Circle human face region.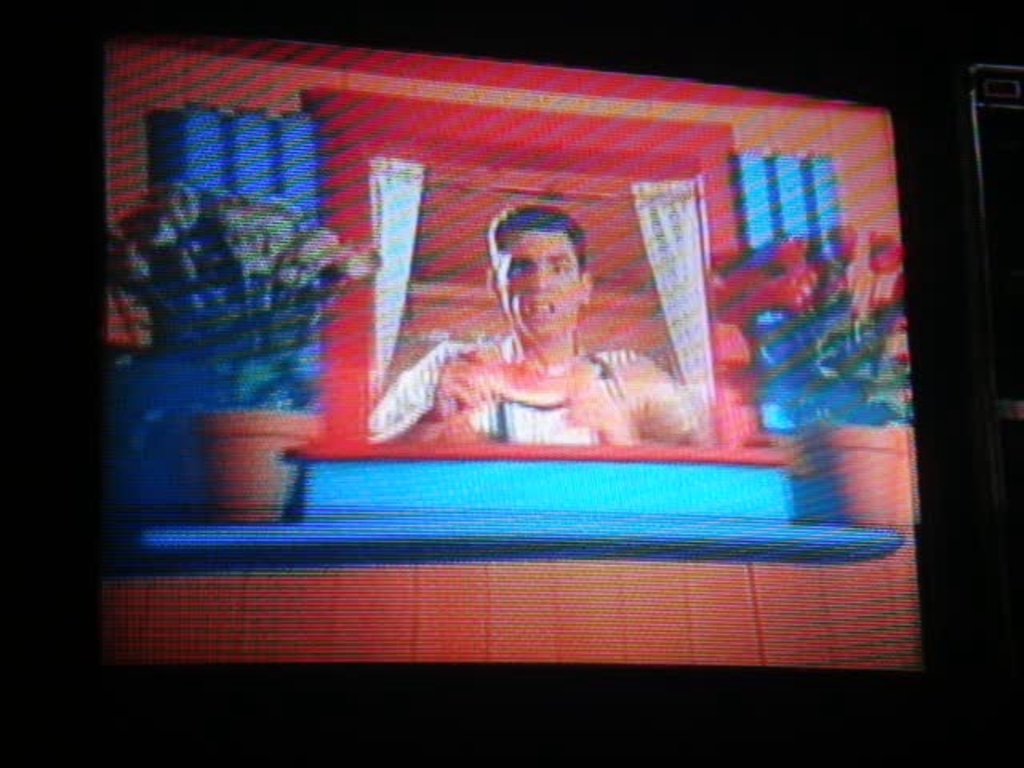
Region: [493, 234, 586, 331].
